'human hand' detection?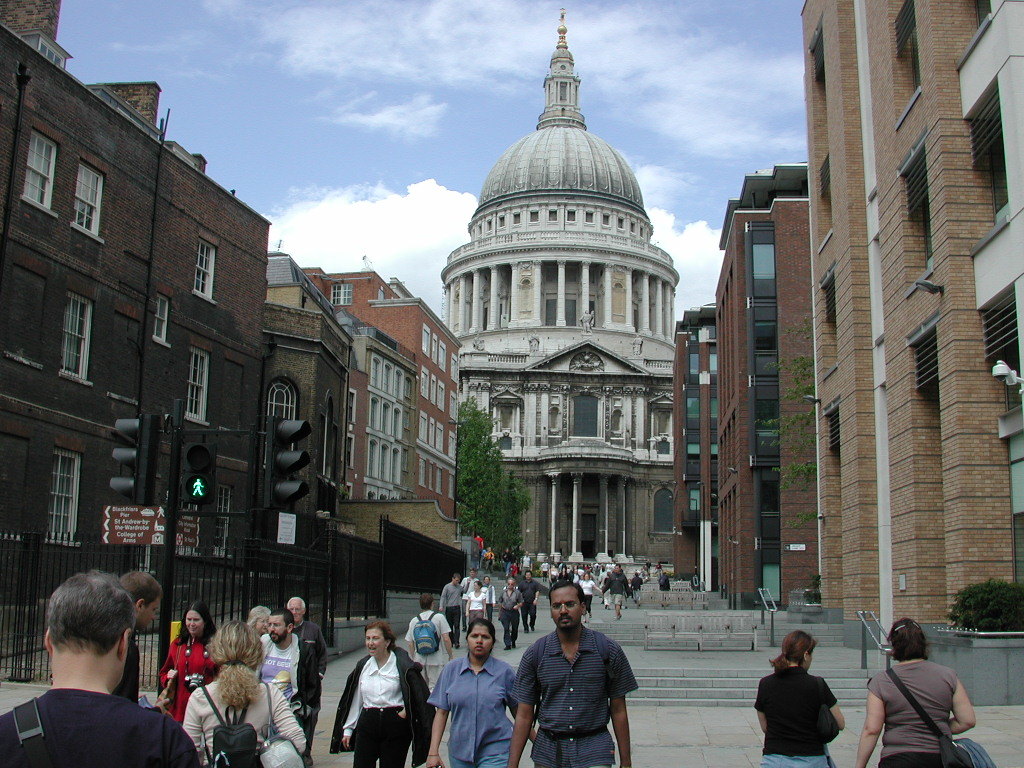
detection(425, 754, 444, 767)
